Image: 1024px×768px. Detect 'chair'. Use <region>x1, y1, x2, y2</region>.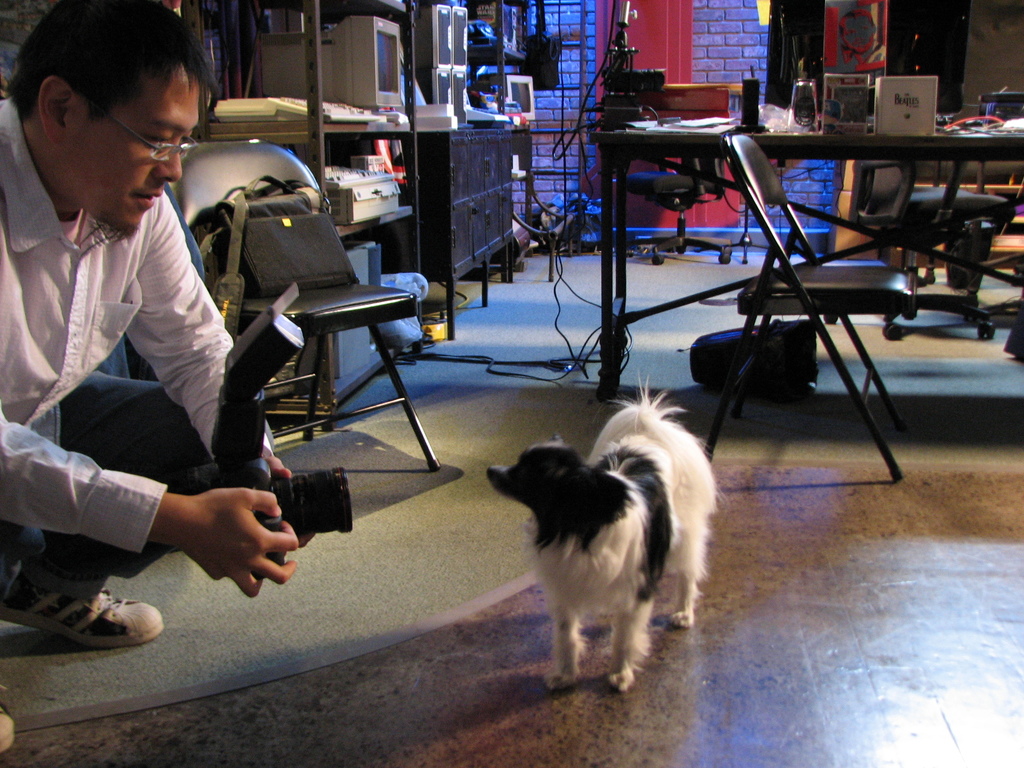
<region>706, 129, 913, 481</region>.
